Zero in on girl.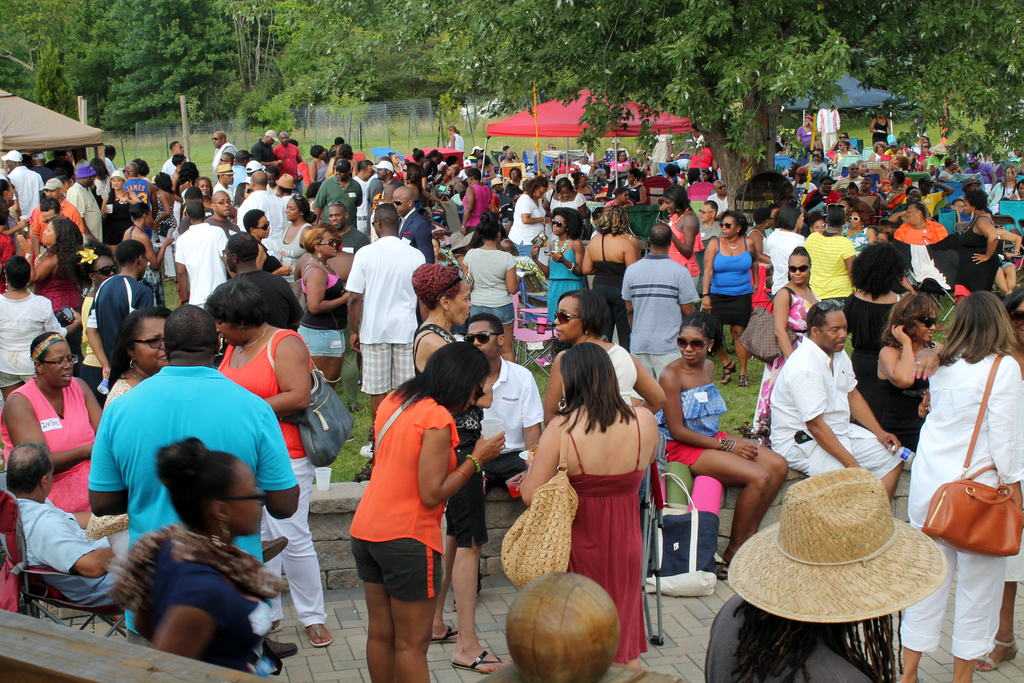
Zeroed in: 410, 259, 511, 675.
